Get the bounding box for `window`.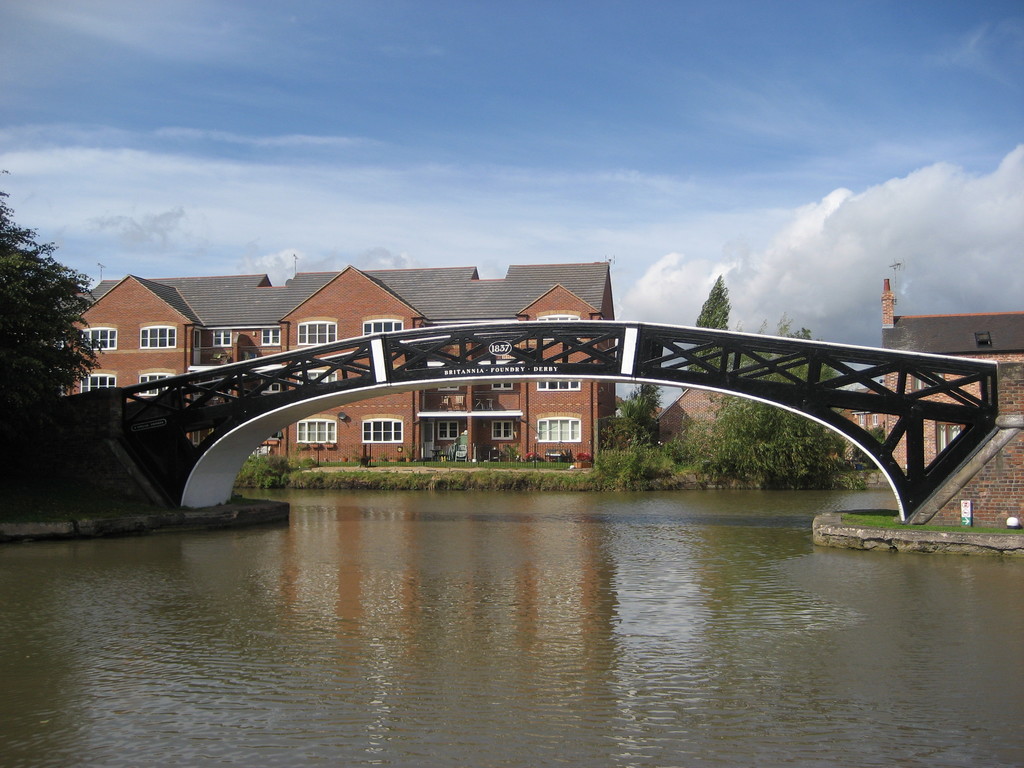
133,325,175,346.
